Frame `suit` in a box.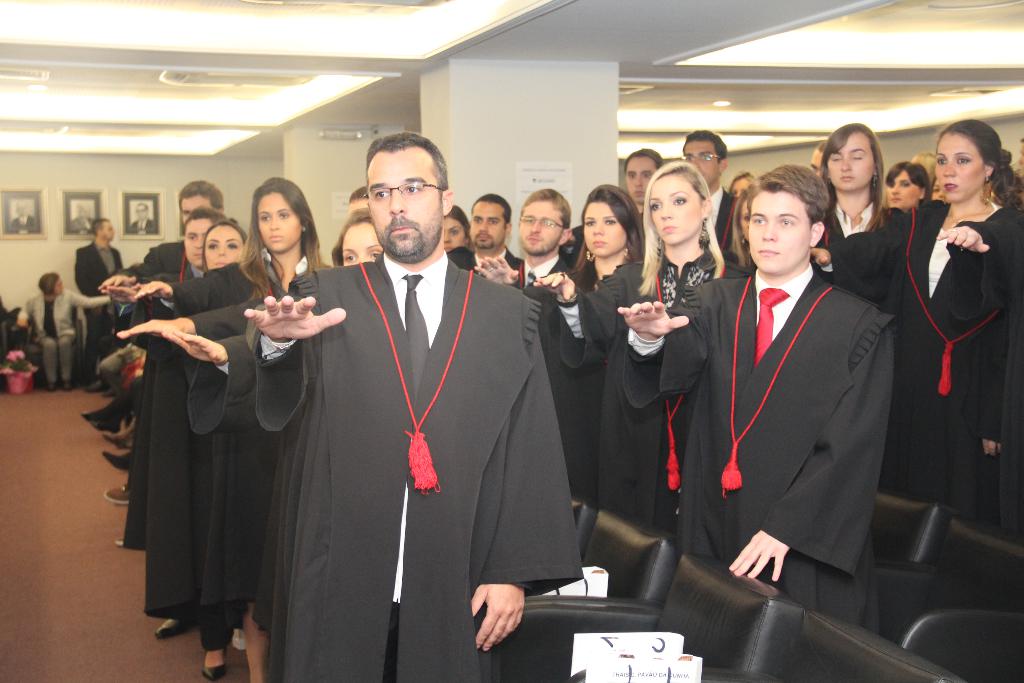
2,213,36,234.
